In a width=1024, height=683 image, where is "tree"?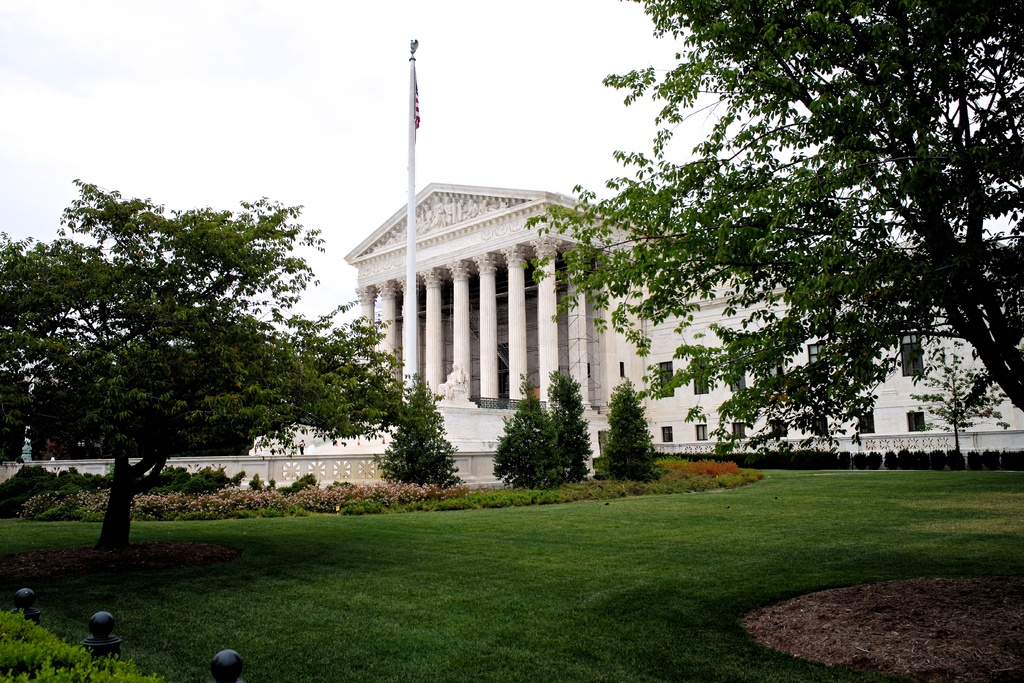
crop(8, 174, 423, 643).
